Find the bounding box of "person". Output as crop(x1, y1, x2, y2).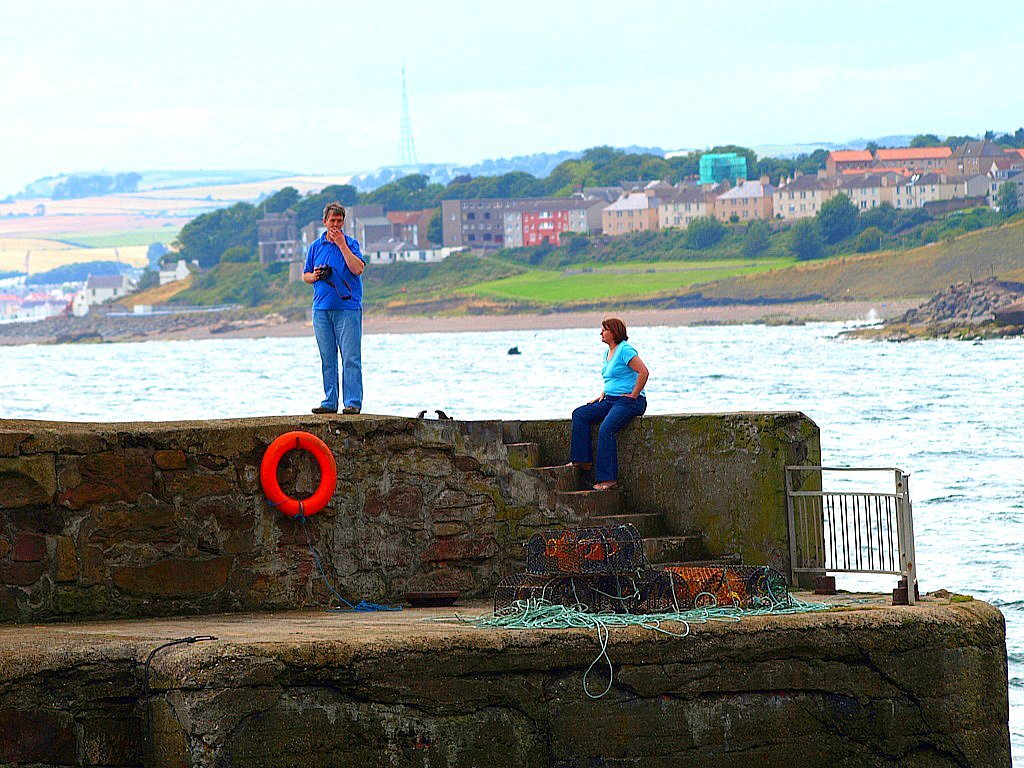
crop(567, 315, 647, 490).
